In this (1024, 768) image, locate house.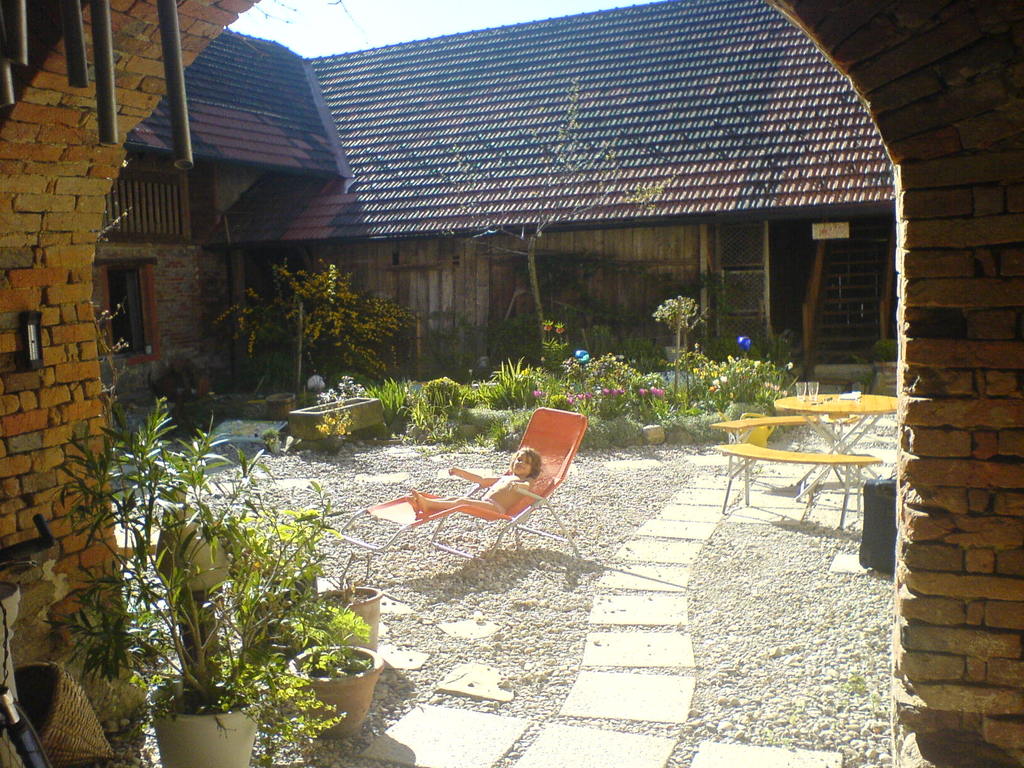
Bounding box: (96,30,956,416).
